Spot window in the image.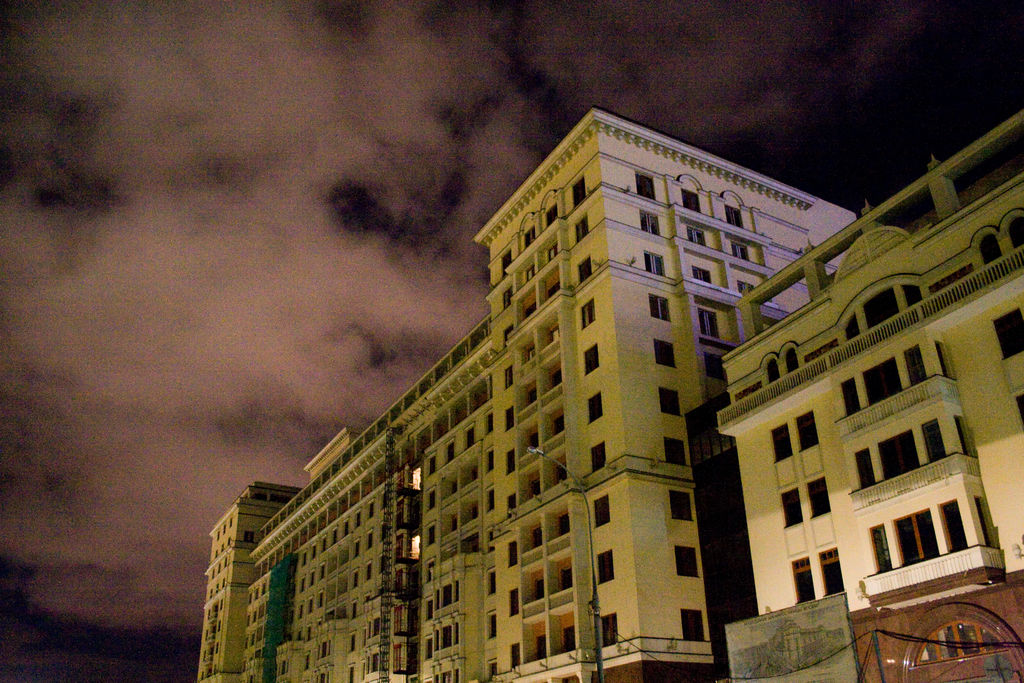
window found at box(649, 293, 666, 321).
